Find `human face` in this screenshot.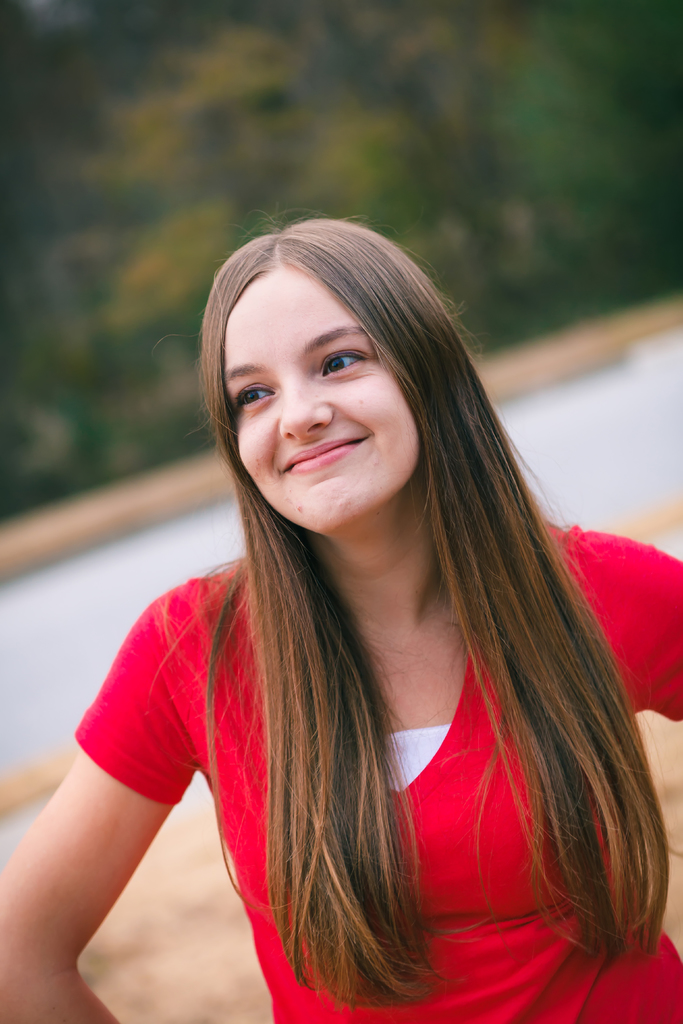
The bounding box for `human face` is <region>215, 256, 436, 541</region>.
